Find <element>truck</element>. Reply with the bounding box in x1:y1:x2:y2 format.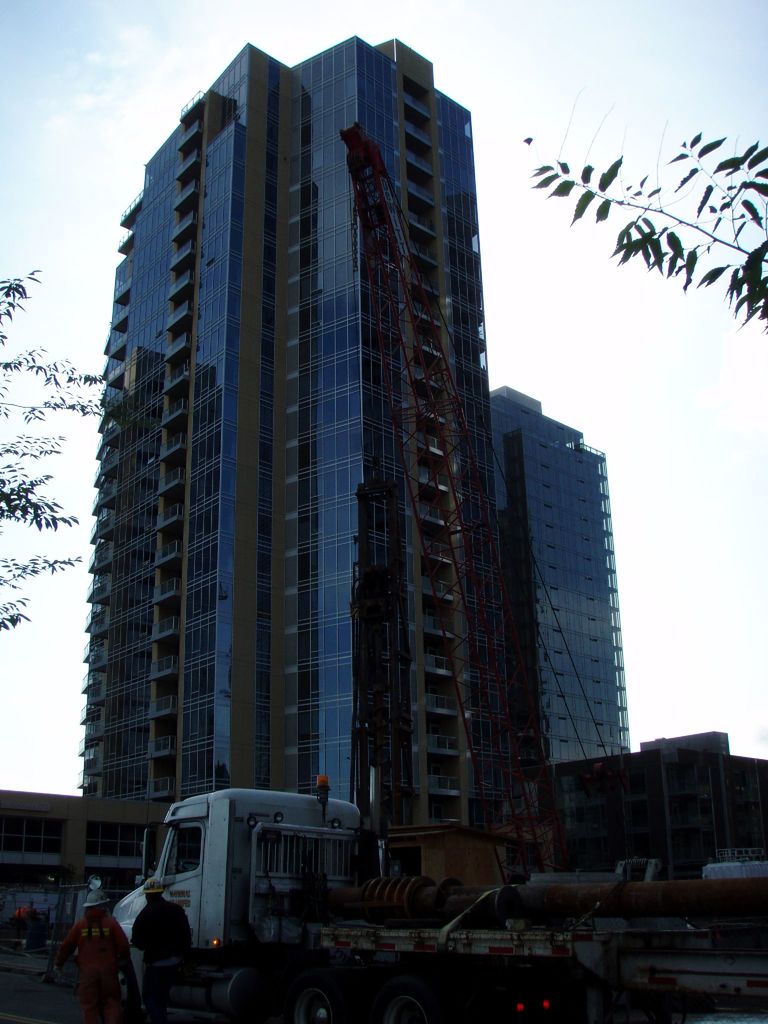
76:797:680:1018.
